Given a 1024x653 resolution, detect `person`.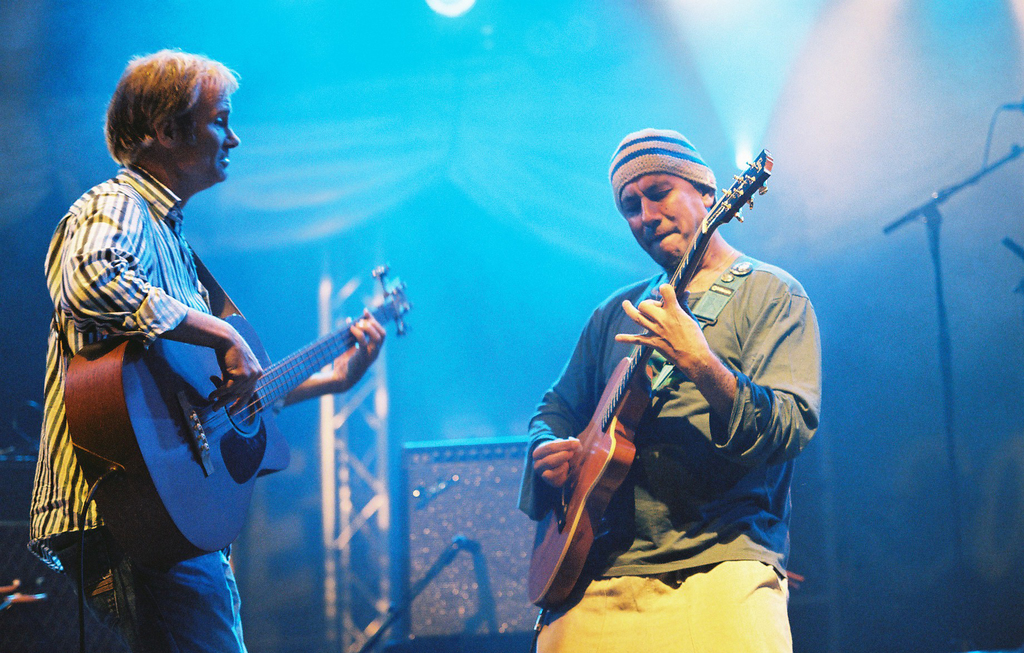
left=25, top=47, right=387, bottom=652.
